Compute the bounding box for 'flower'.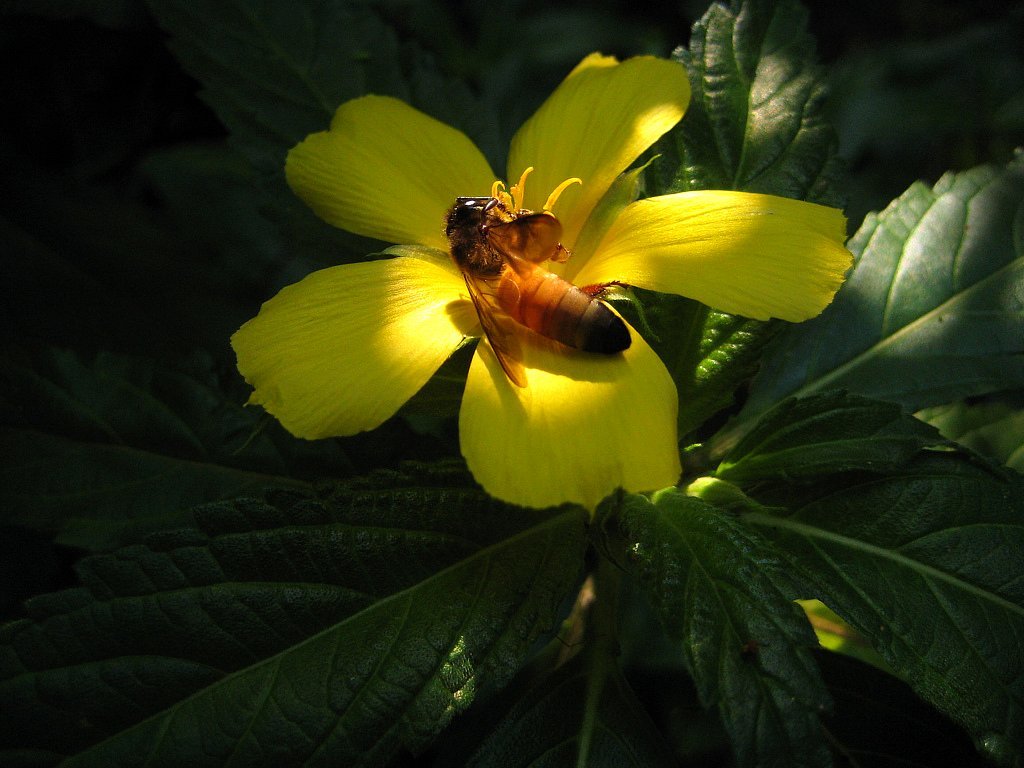
box=[226, 56, 812, 549].
